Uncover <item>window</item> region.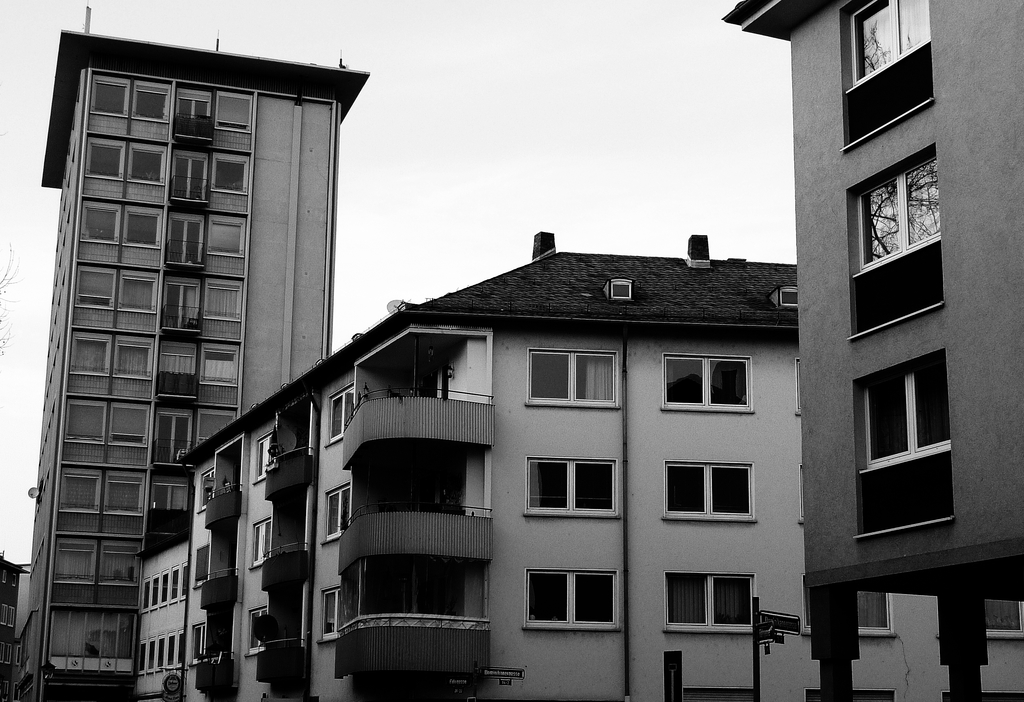
Uncovered: [859,352,958,535].
